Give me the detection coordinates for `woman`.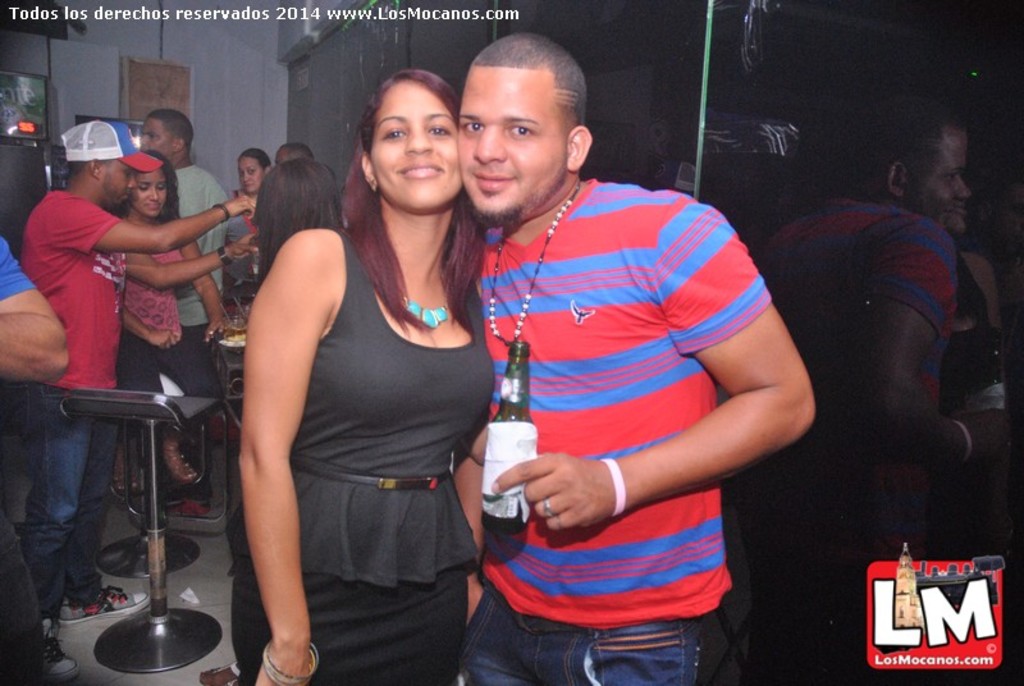
933:203:1001:426.
